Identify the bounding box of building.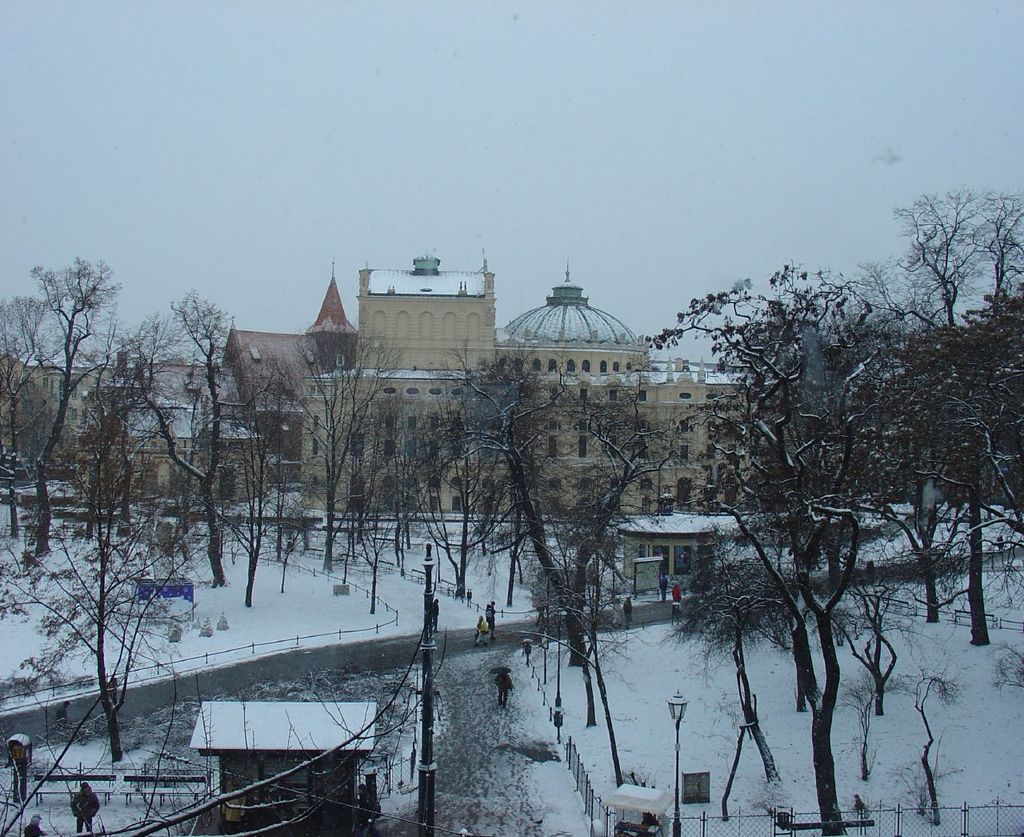
x1=301 y1=253 x2=755 y2=511.
